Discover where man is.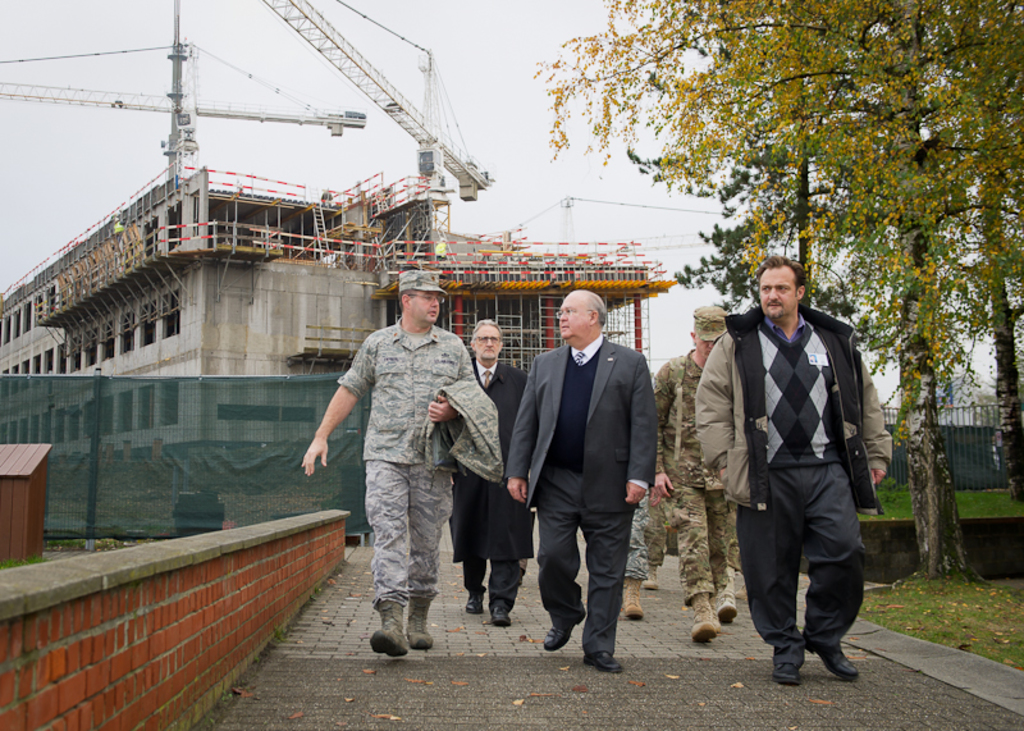
Discovered at <box>657,305,746,644</box>.
